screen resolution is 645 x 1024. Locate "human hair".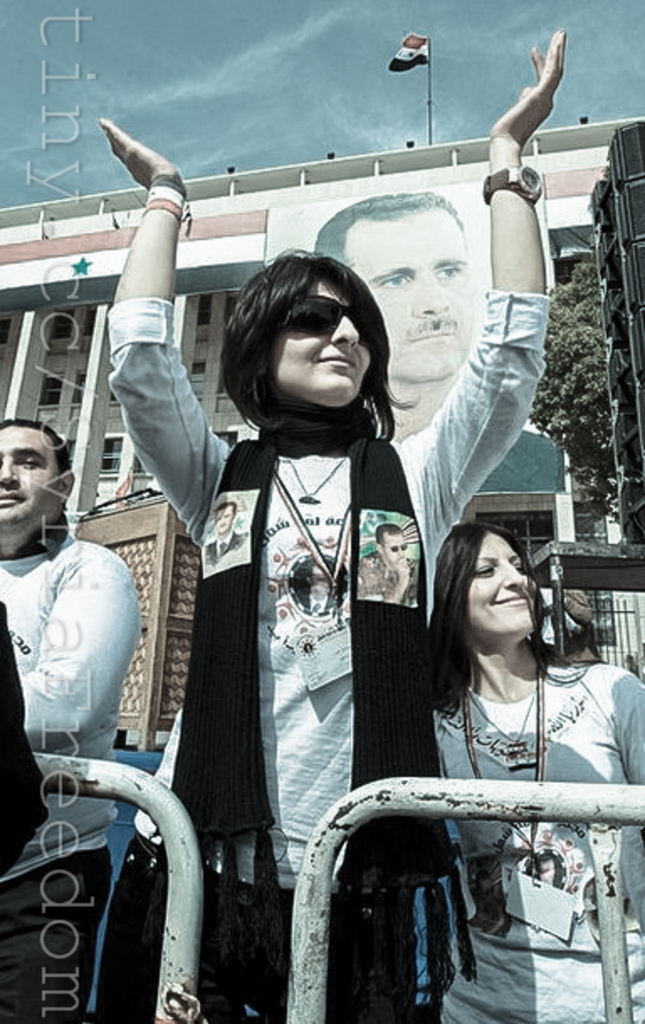
BBox(306, 559, 336, 583).
